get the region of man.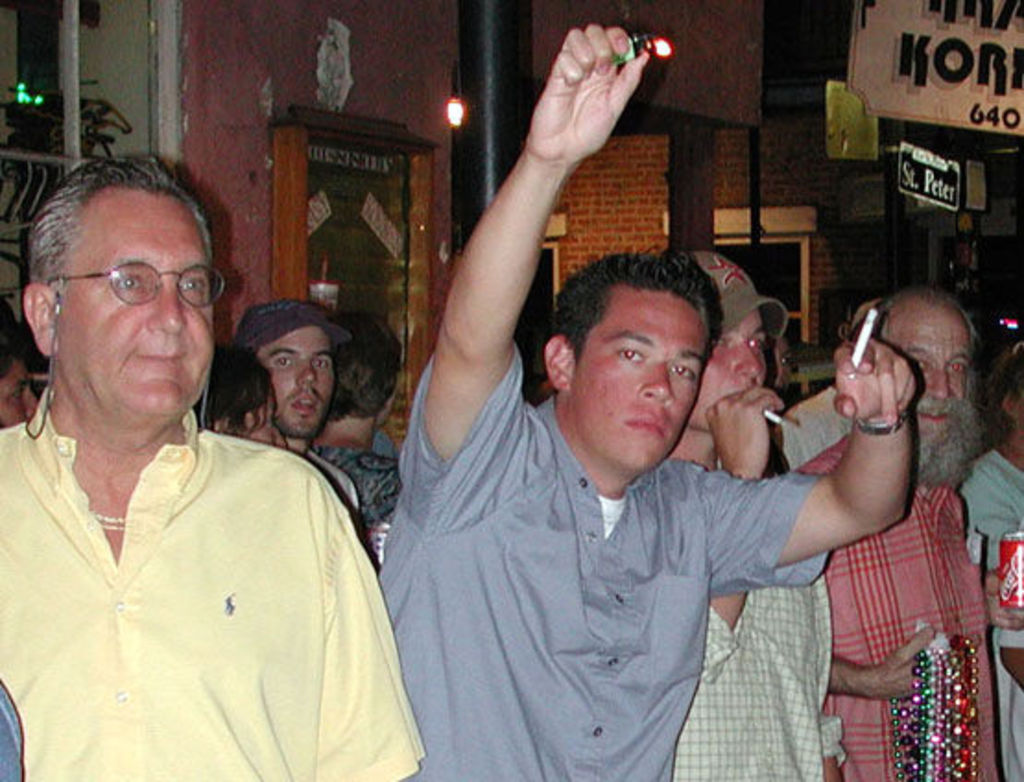
l=0, t=328, r=44, b=426.
